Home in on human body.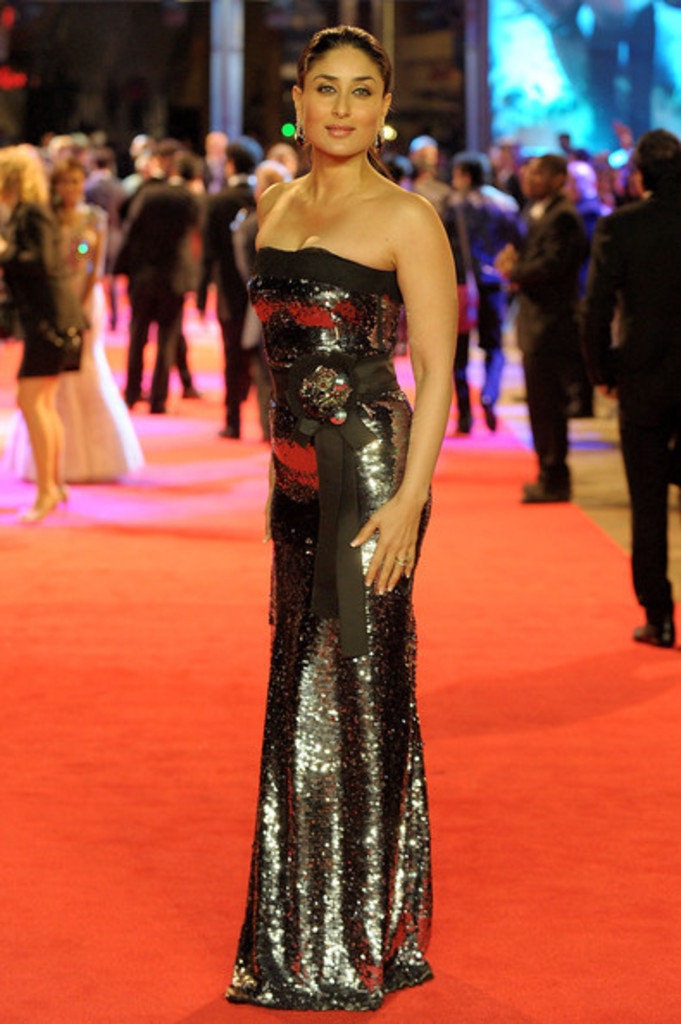
Homed in at select_region(207, 40, 478, 1022).
